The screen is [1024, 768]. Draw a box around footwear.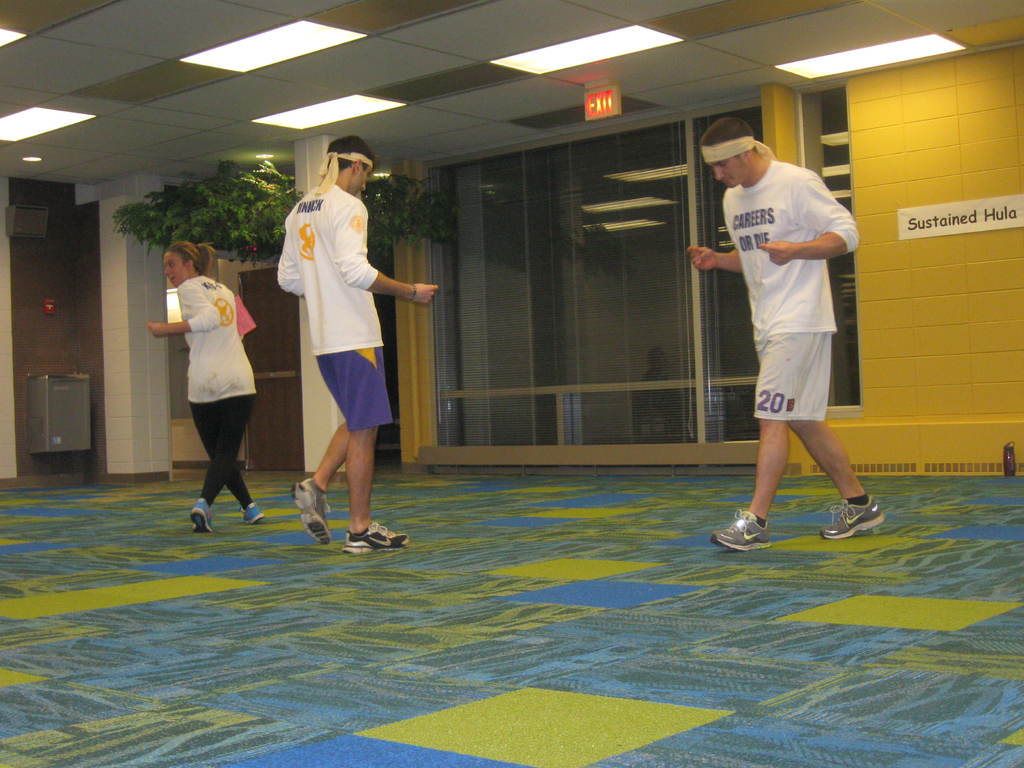
(342,523,412,556).
